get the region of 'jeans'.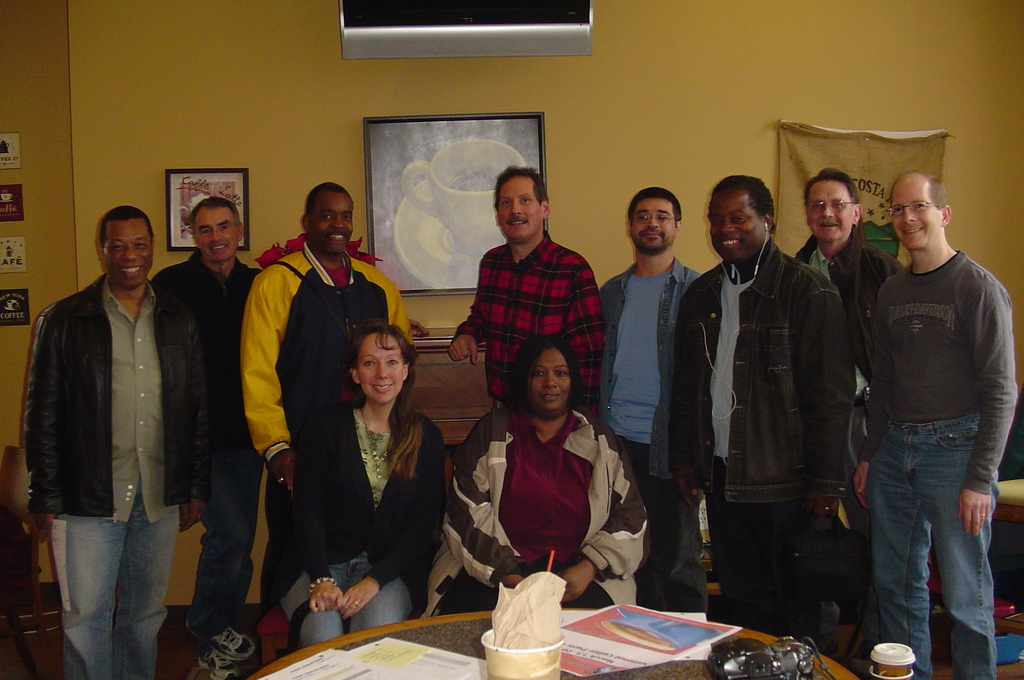
region(872, 414, 1005, 676).
